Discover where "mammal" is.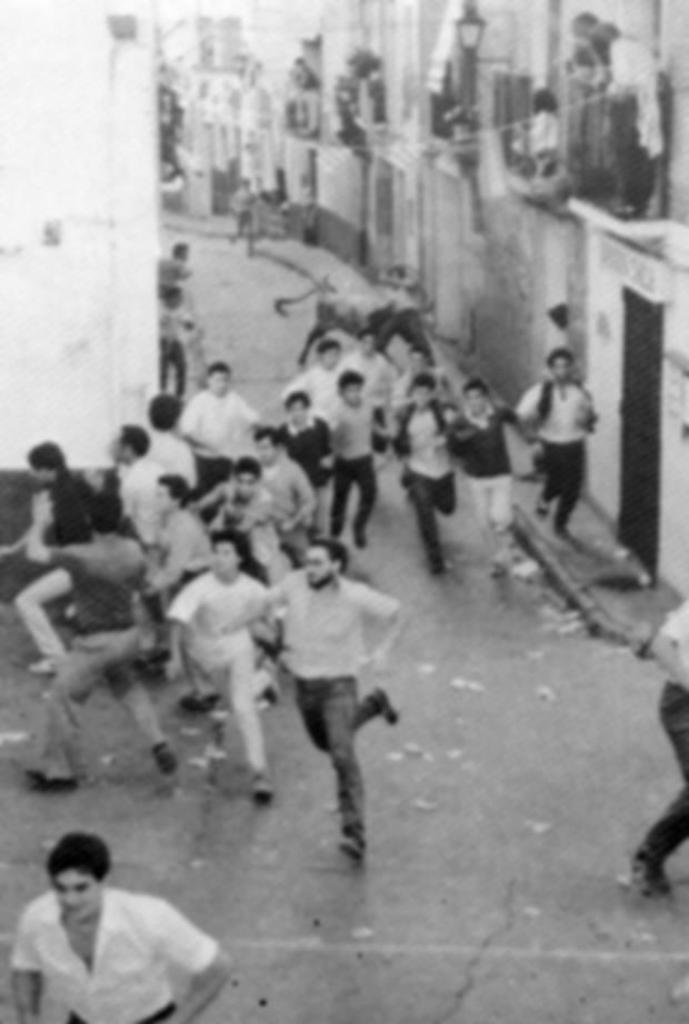
Discovered at bbox=(563, 6, 603, 182).
